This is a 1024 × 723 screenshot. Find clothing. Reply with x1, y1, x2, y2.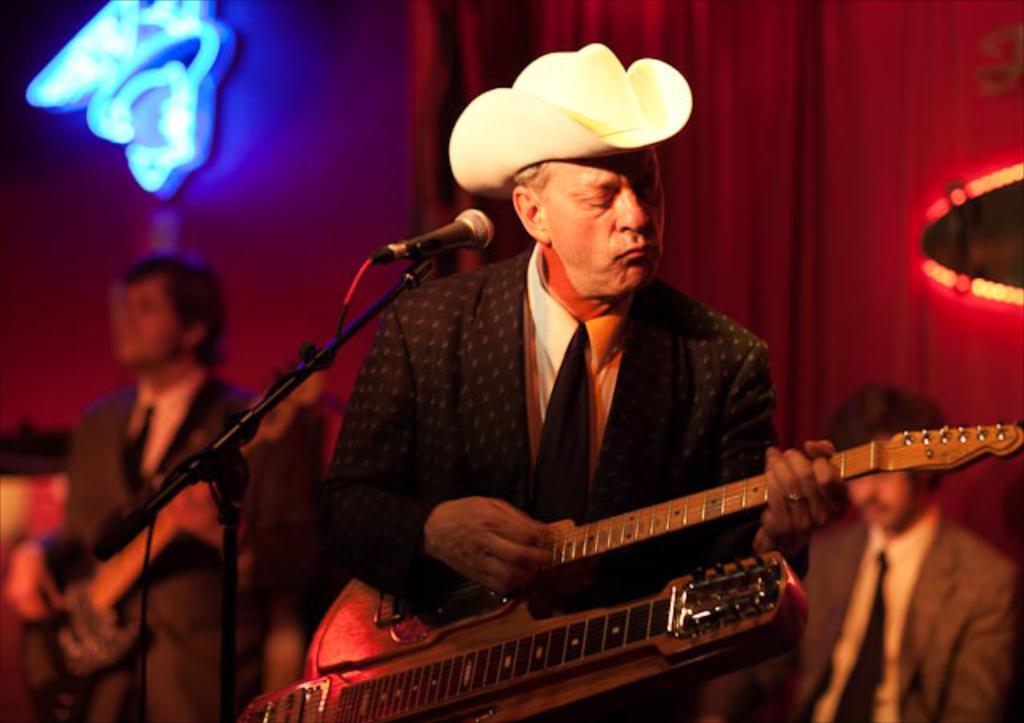
784, 510, 1022, 721.
